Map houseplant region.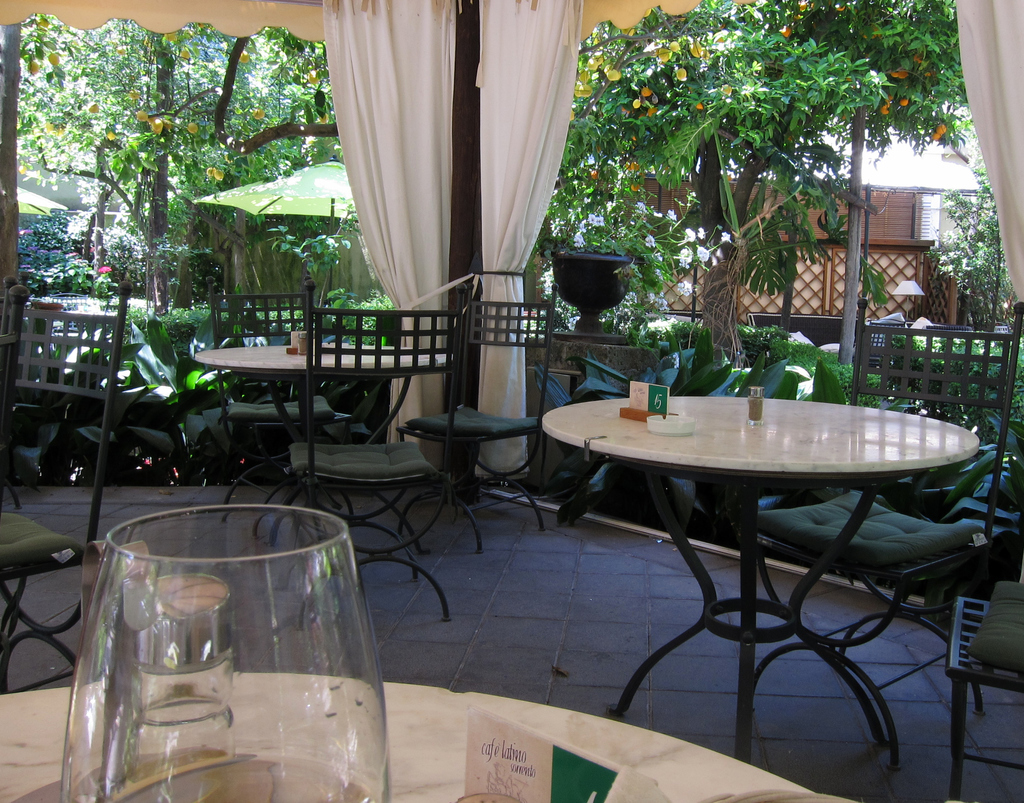
Mapped to (545,186,703,322).
